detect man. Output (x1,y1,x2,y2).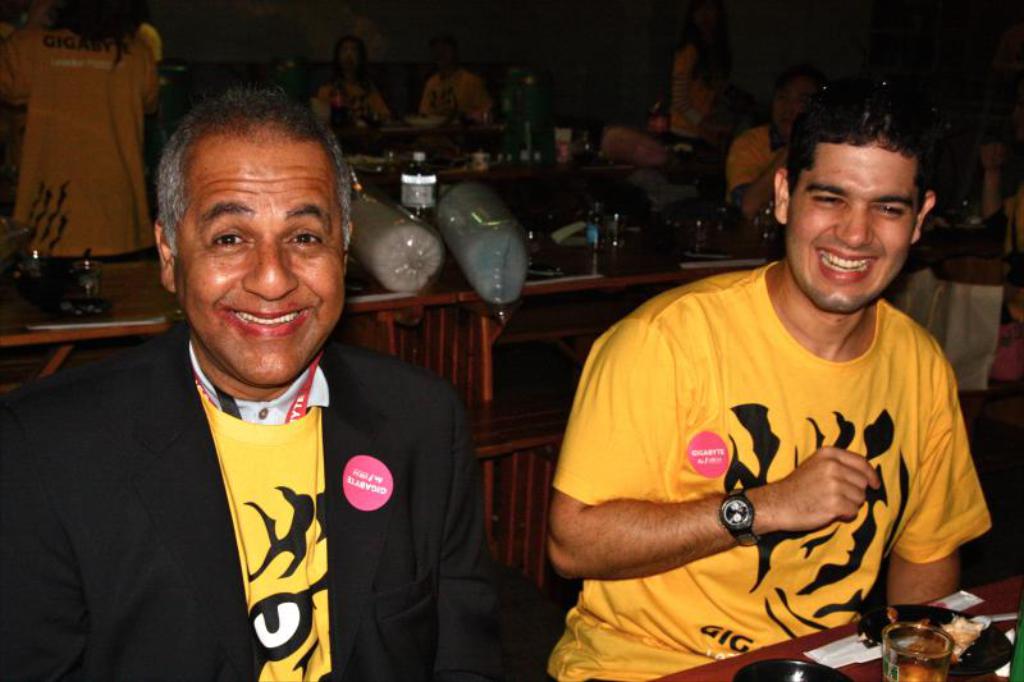
(58,114,517,663).
